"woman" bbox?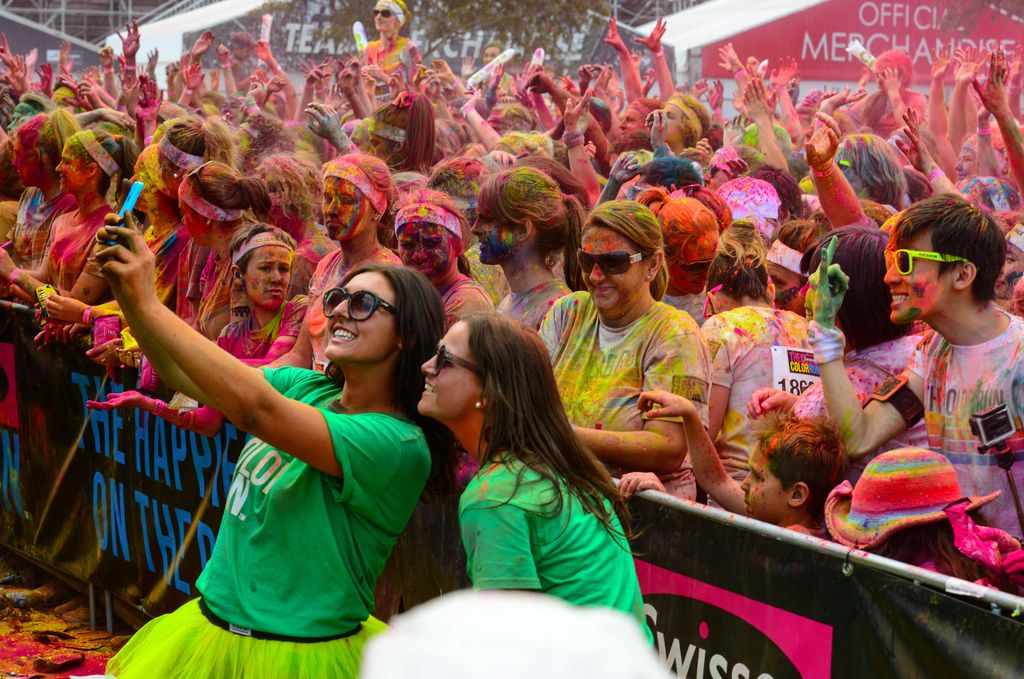
rect(4, 106, 86, 276)
